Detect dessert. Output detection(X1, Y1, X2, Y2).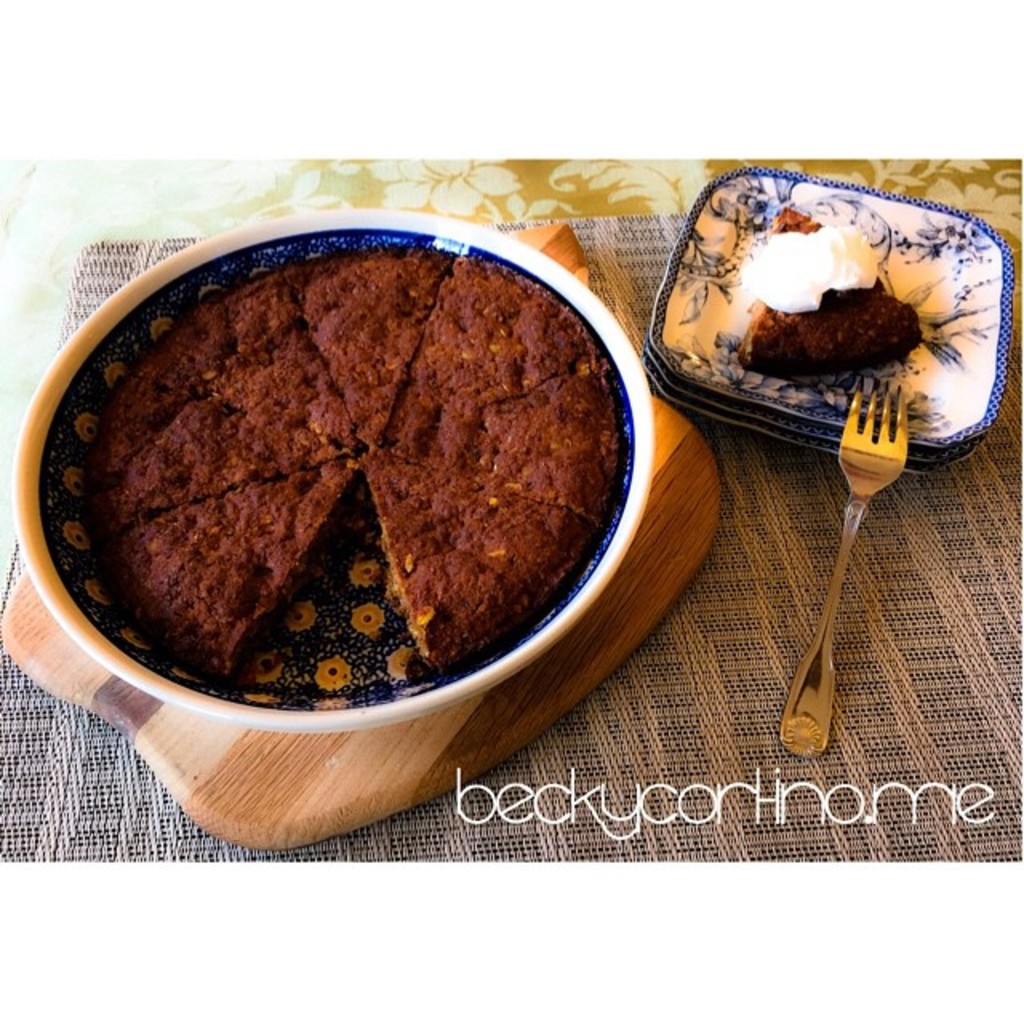
detection(389, 254, 608, 438).
